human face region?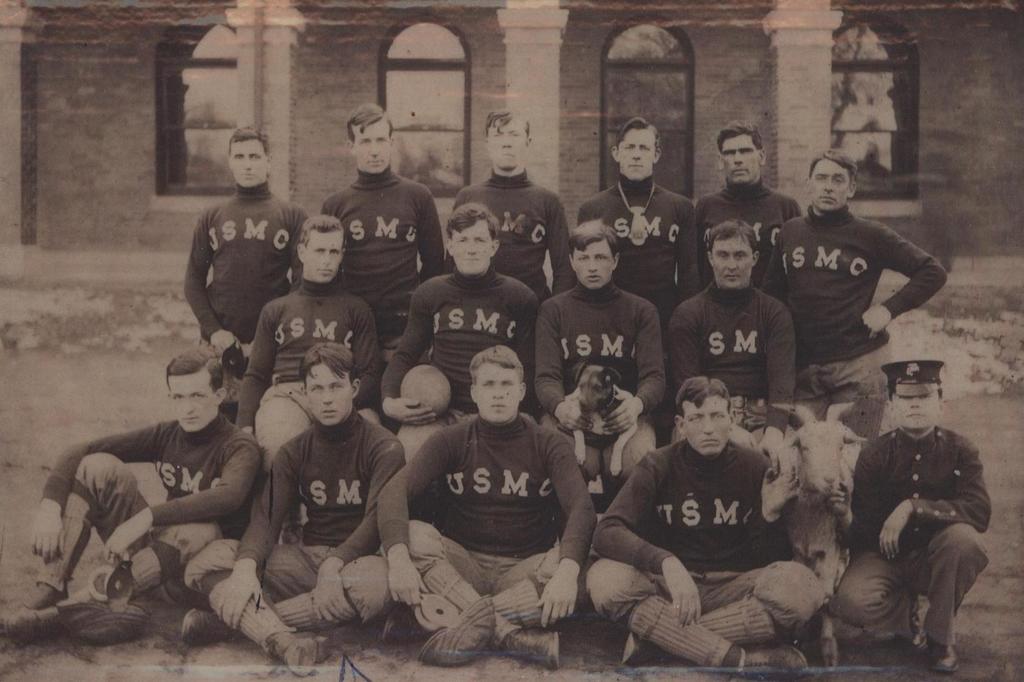
pyautogui.locateOnScreen(479, 360, 521, 425)
